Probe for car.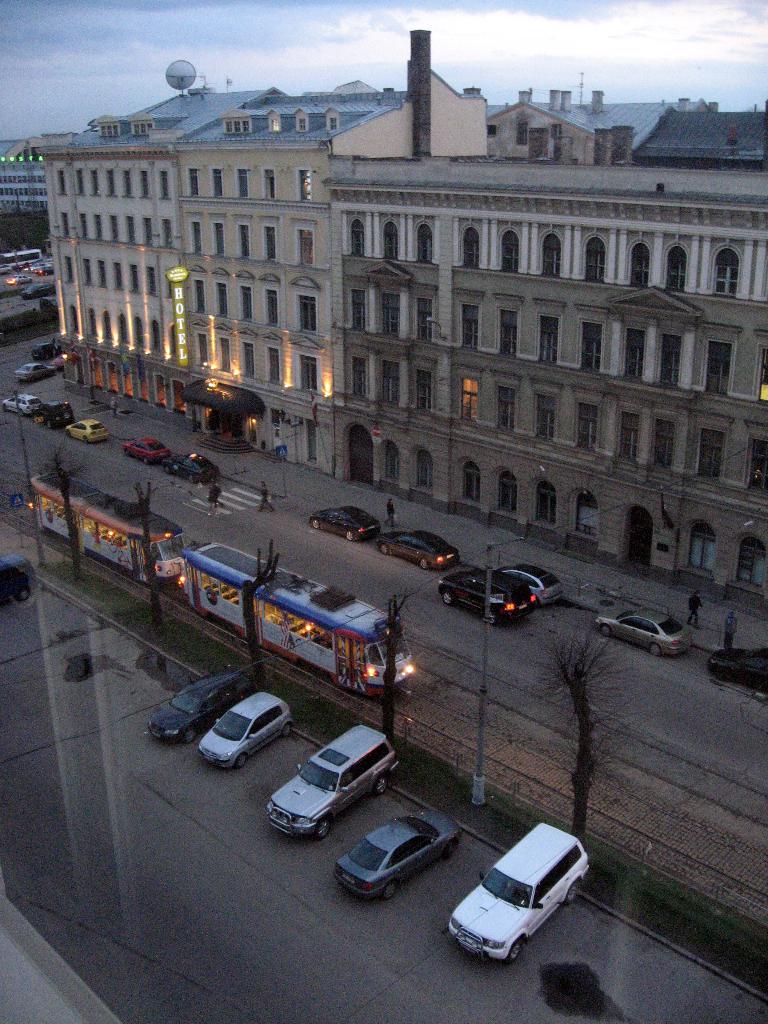
Probe result: bbox=(33, 399, 72, 428).
